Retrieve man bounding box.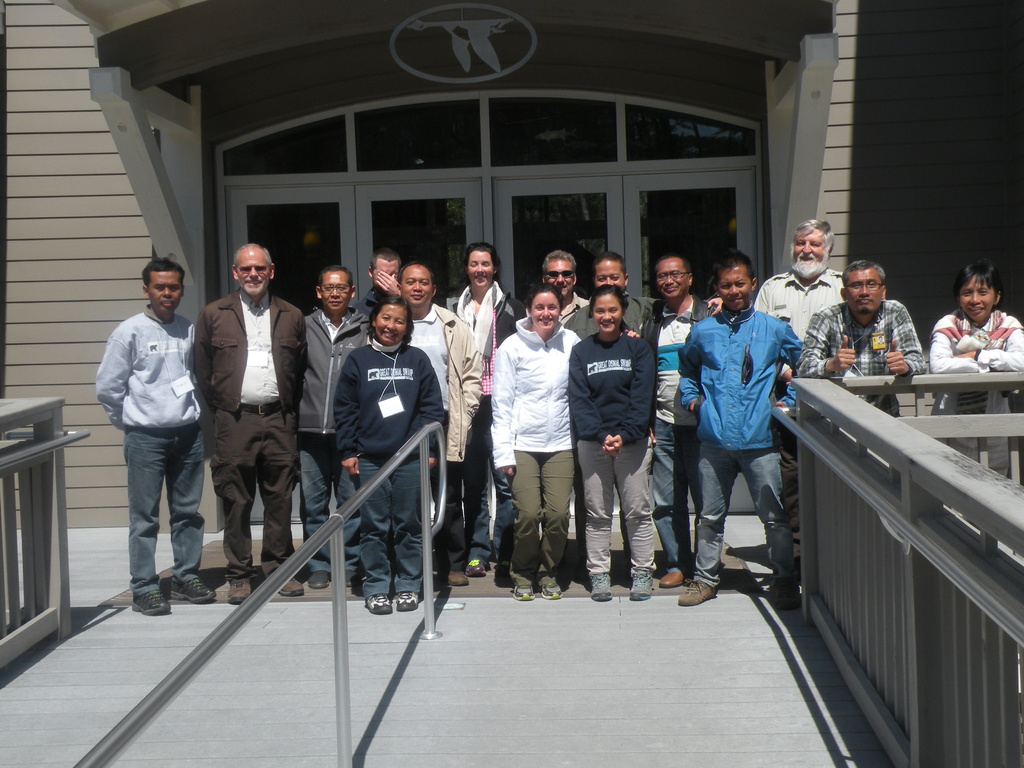
Bounding box: [left=799, top=256, right=932, bottom=424].
